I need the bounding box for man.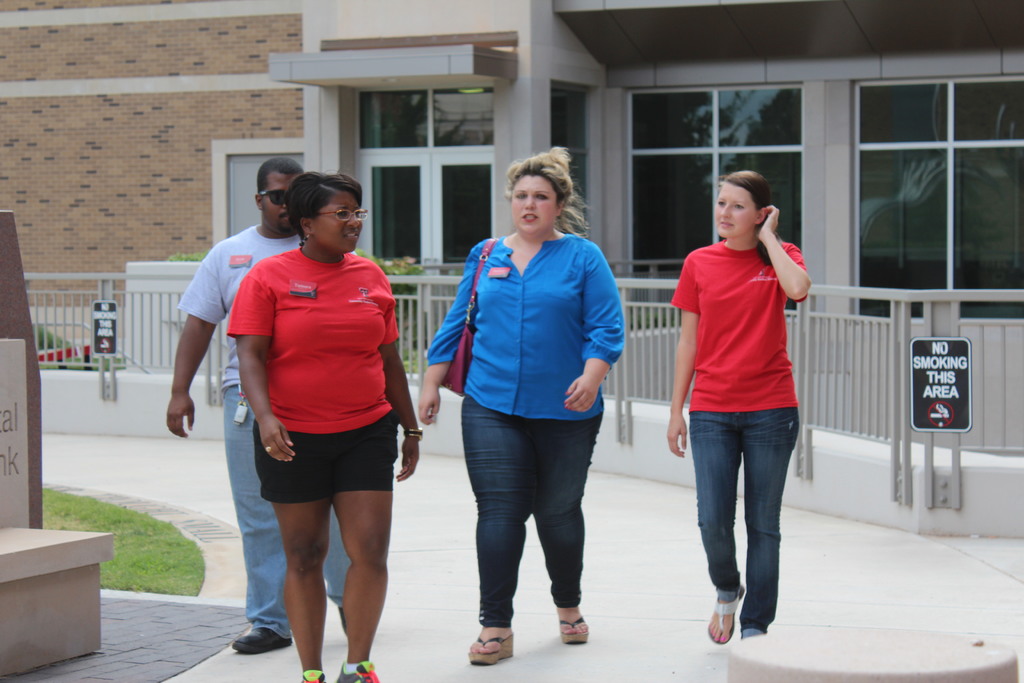
Here it is: bbox(165, 157, 355, 654).
